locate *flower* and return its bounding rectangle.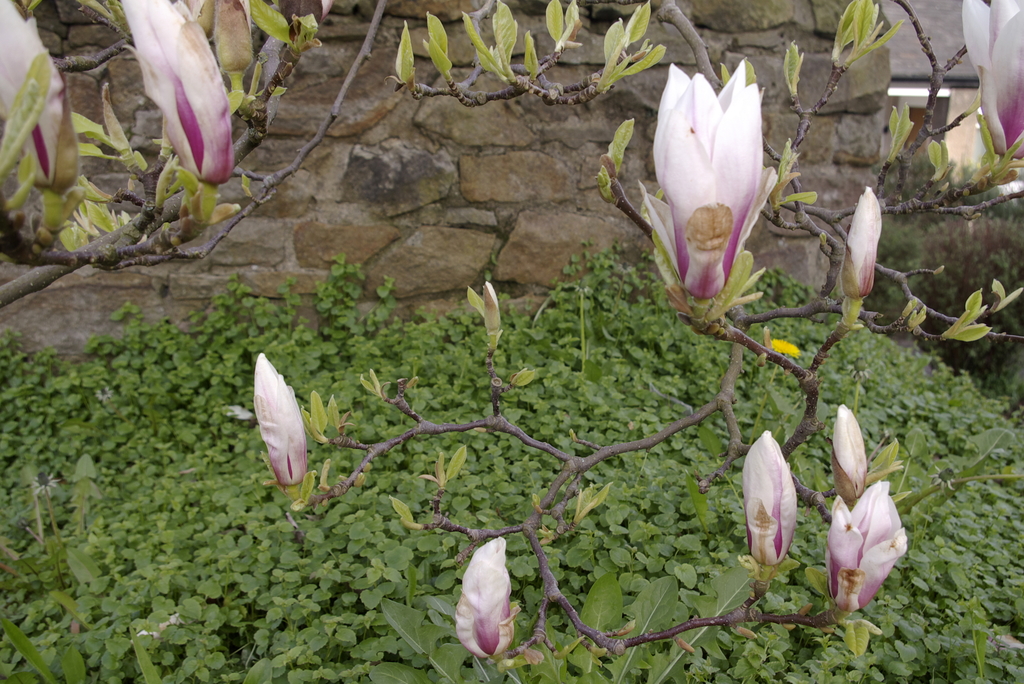
{"x1": 740, "y1": 431, "x2": 804, "y2": 568}.
